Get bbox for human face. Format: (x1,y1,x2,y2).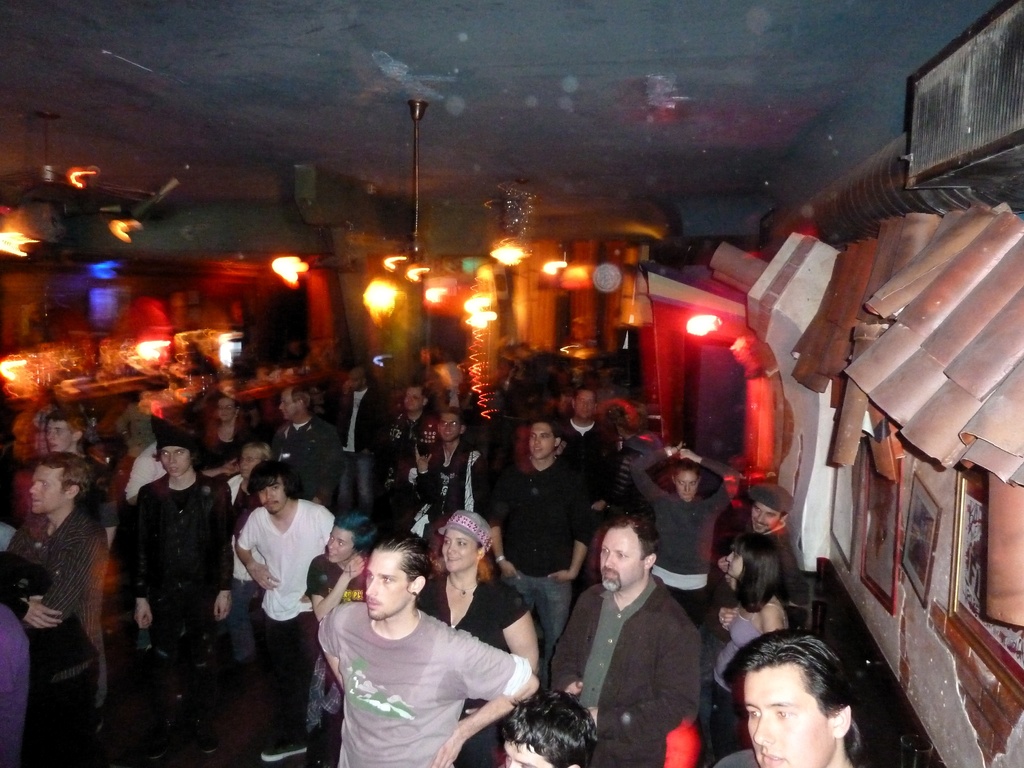
(752,505,779,536).
